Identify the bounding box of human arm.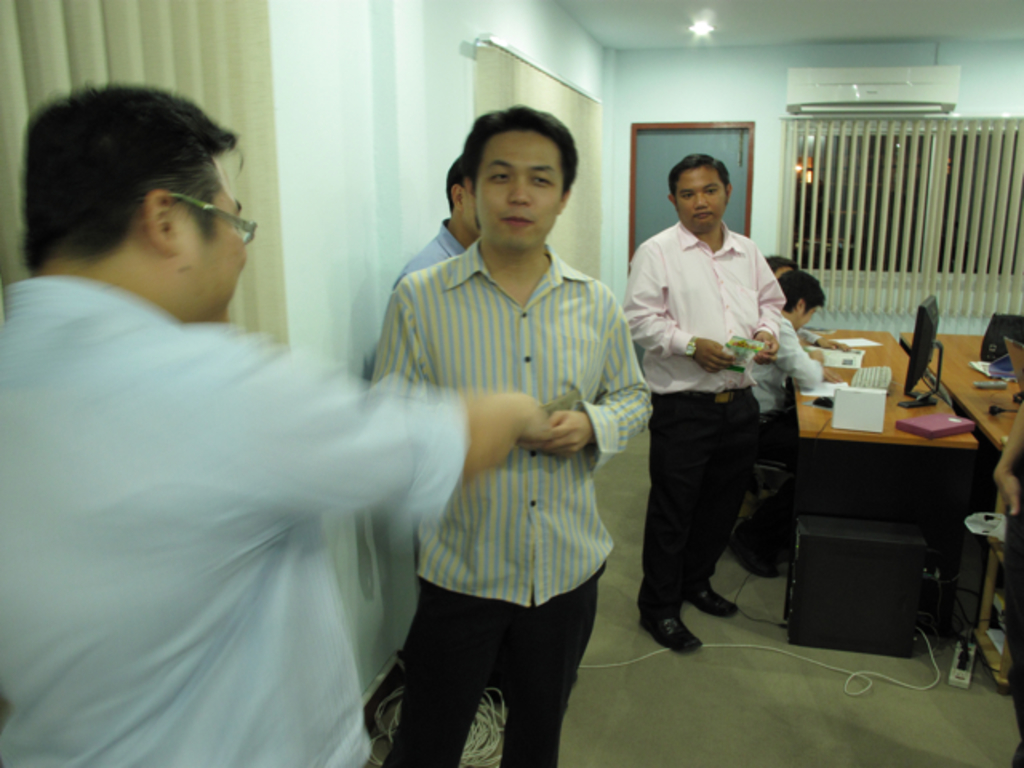
detection(213, 315, 555, 528).
